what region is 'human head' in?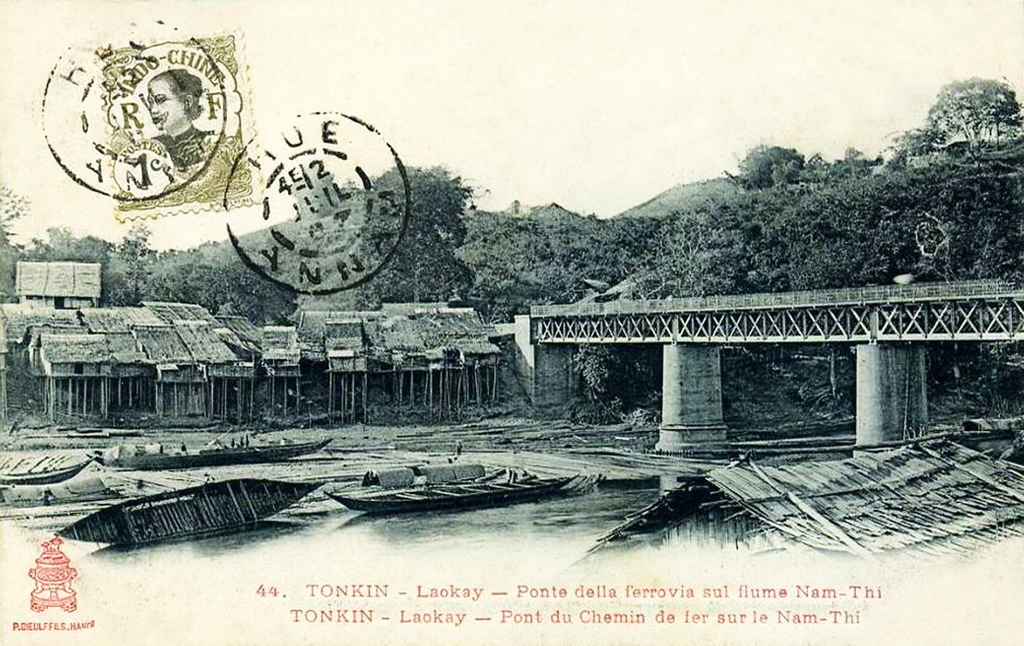
[148,70,201,125].
